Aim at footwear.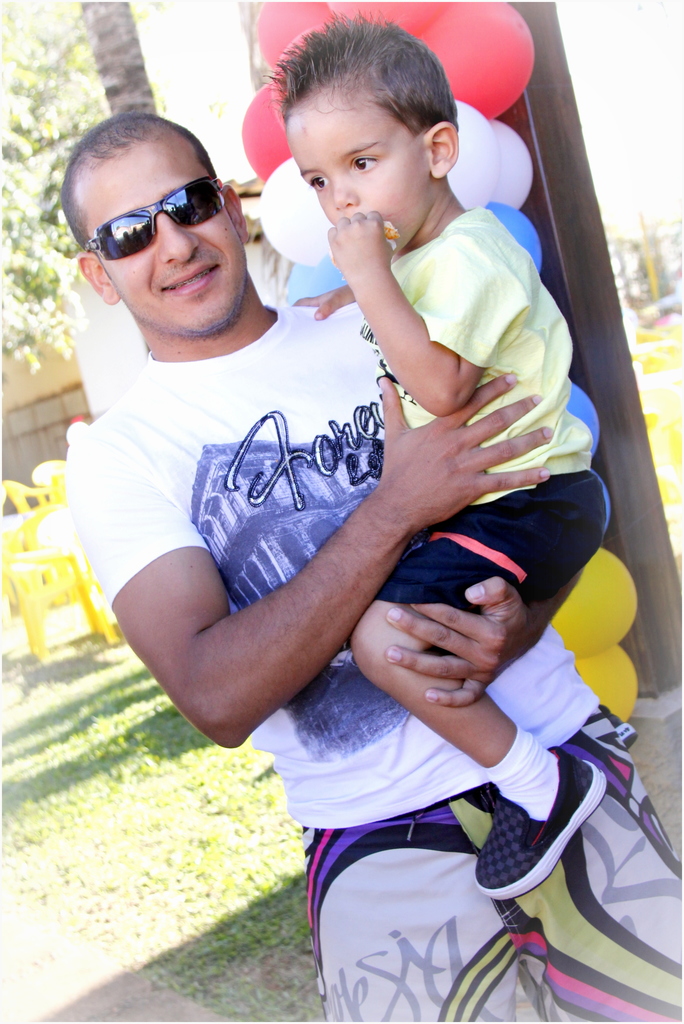
Aimed at (left=452, top=710, right=614, bottom=895).
